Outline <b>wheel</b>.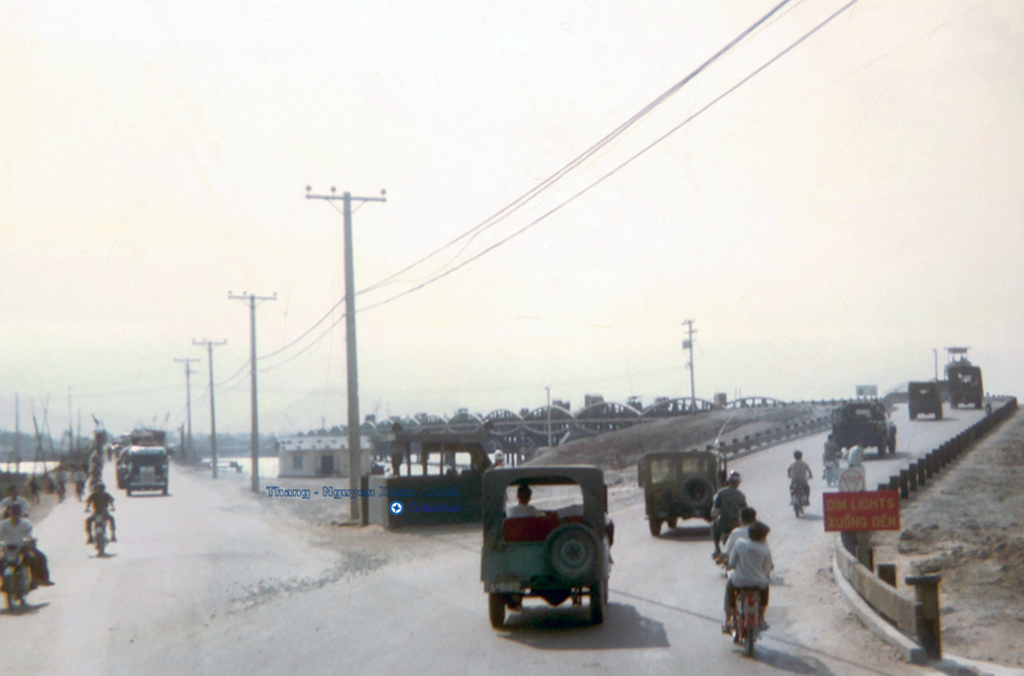
Outline: box(878, 443, 888, 457).
